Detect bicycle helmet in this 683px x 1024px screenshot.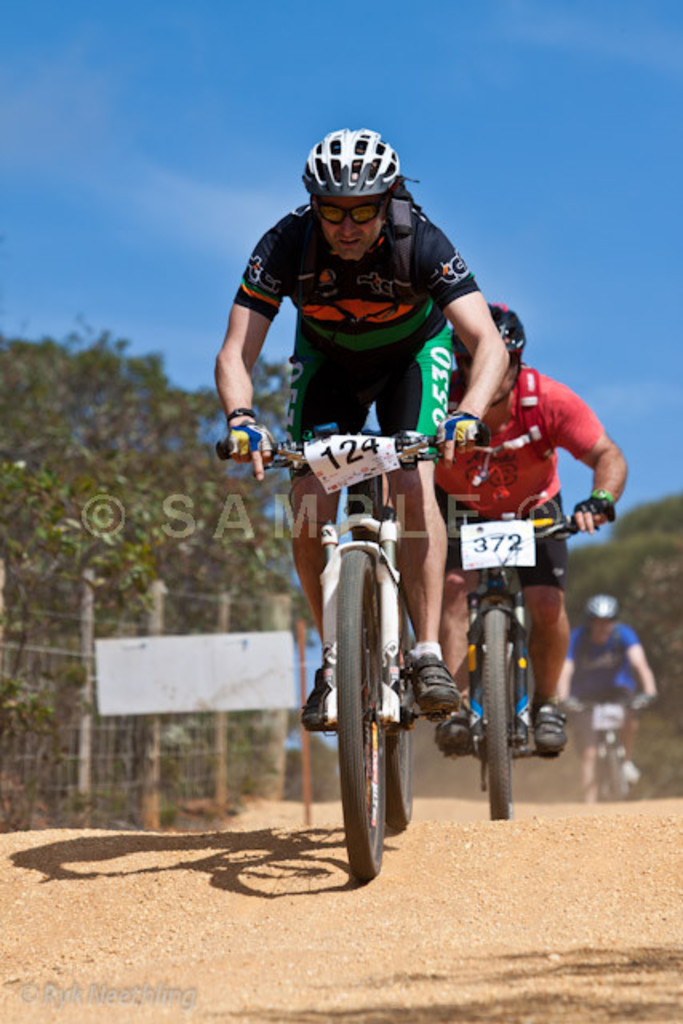
Detection: x1=456 y1=290 x2=523 y2=408.
